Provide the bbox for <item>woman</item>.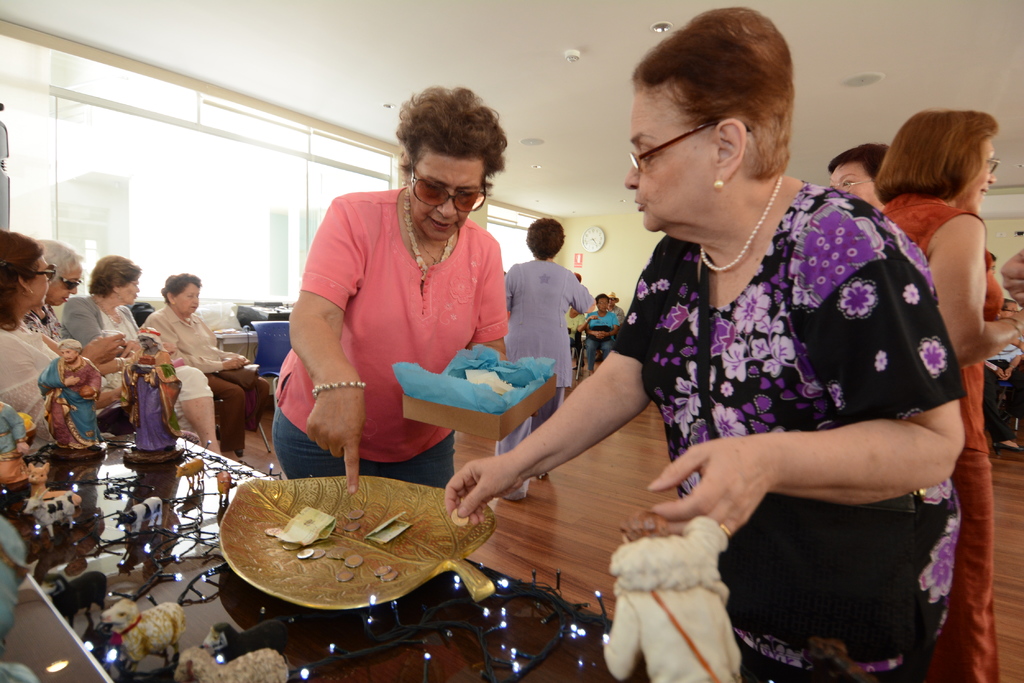
l=568, t=46, r=964, b=671.
